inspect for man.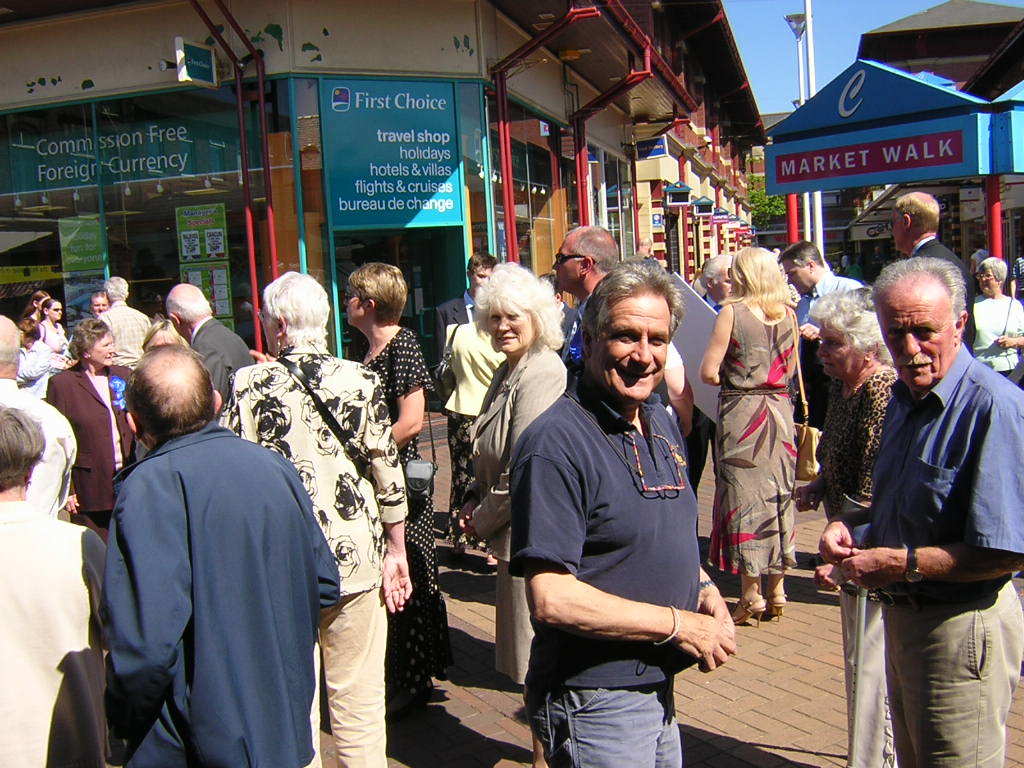
Inspection: locate(0, 307, 78, 519).
